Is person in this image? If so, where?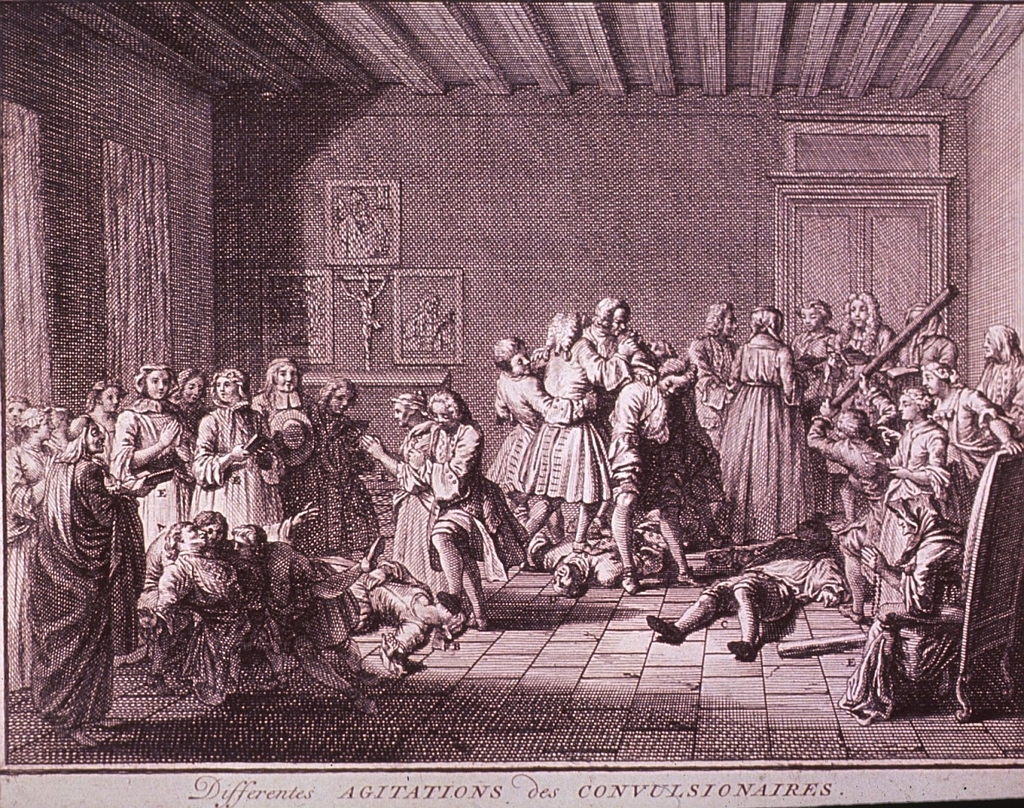
Yes, at (92, 375, 123, 464).
